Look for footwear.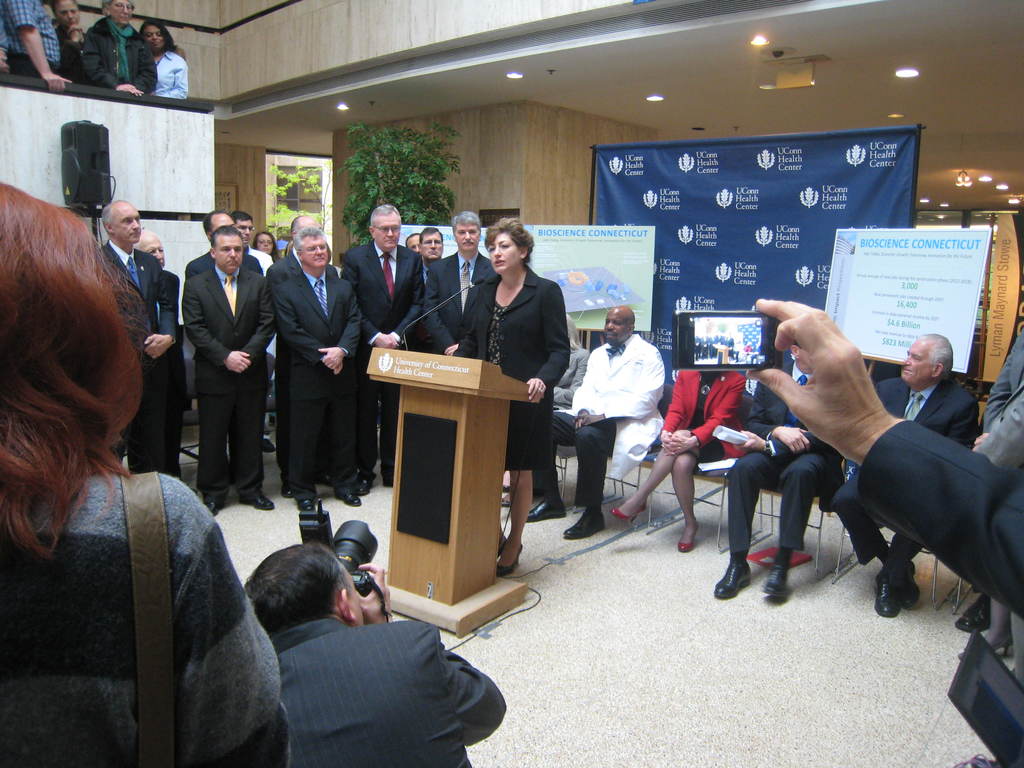
Found: 207:504:225:518.
